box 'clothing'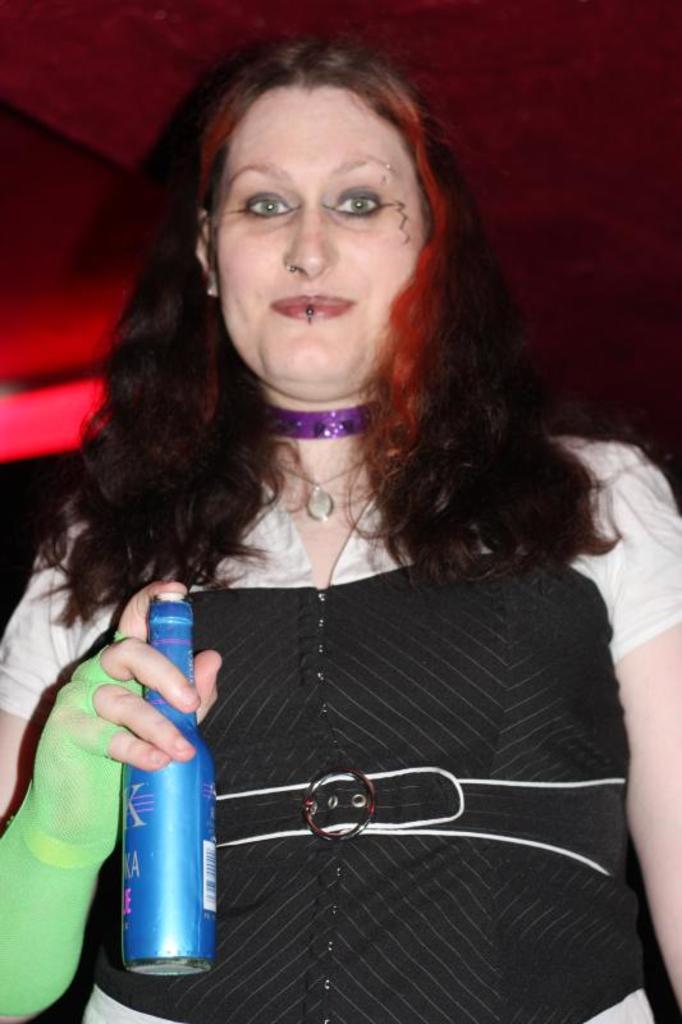
select_region(32, 330, 646, 986)
